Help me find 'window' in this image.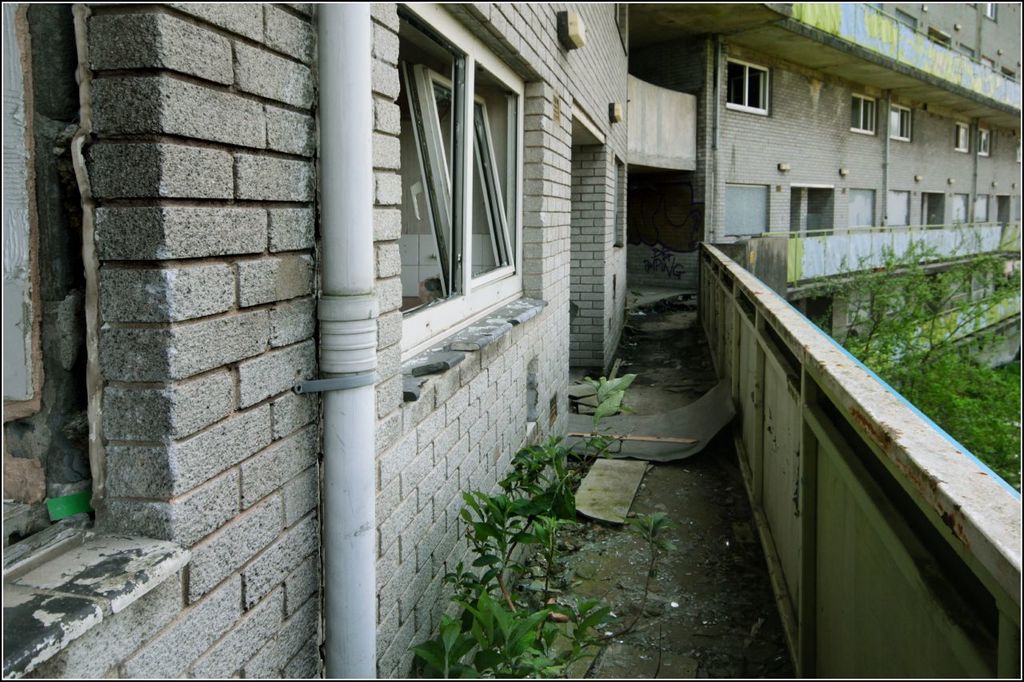
Found it: bbox=[993, 184, 1009, 229].
